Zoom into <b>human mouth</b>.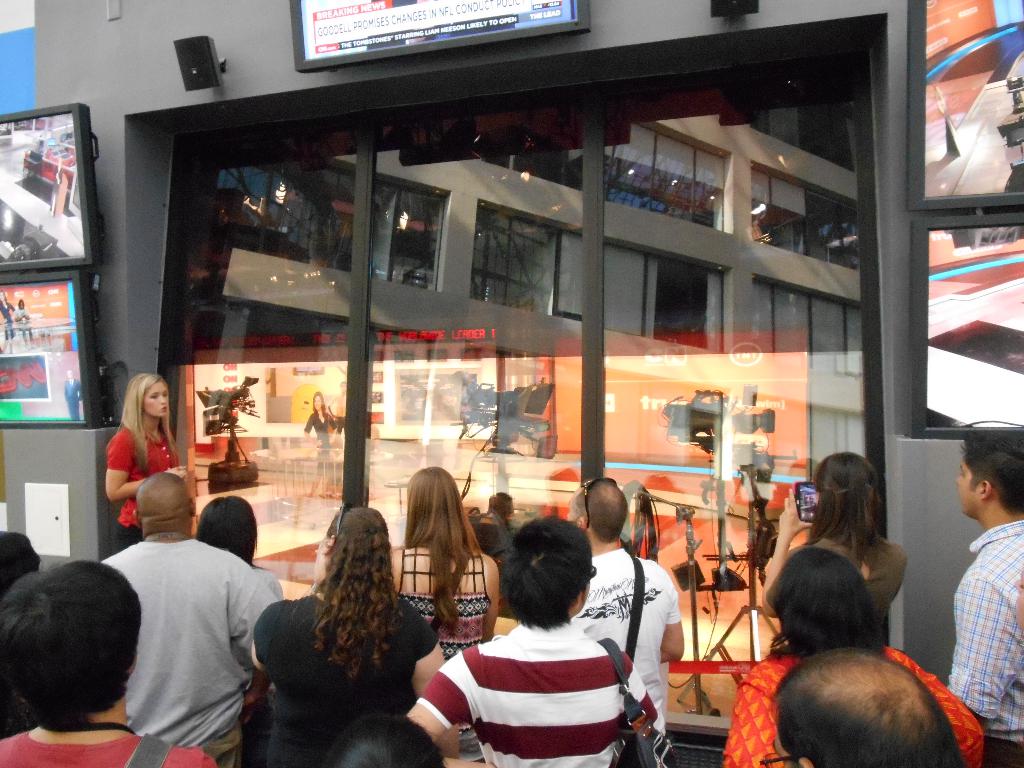
Zoom target: (158,406,167,414).
